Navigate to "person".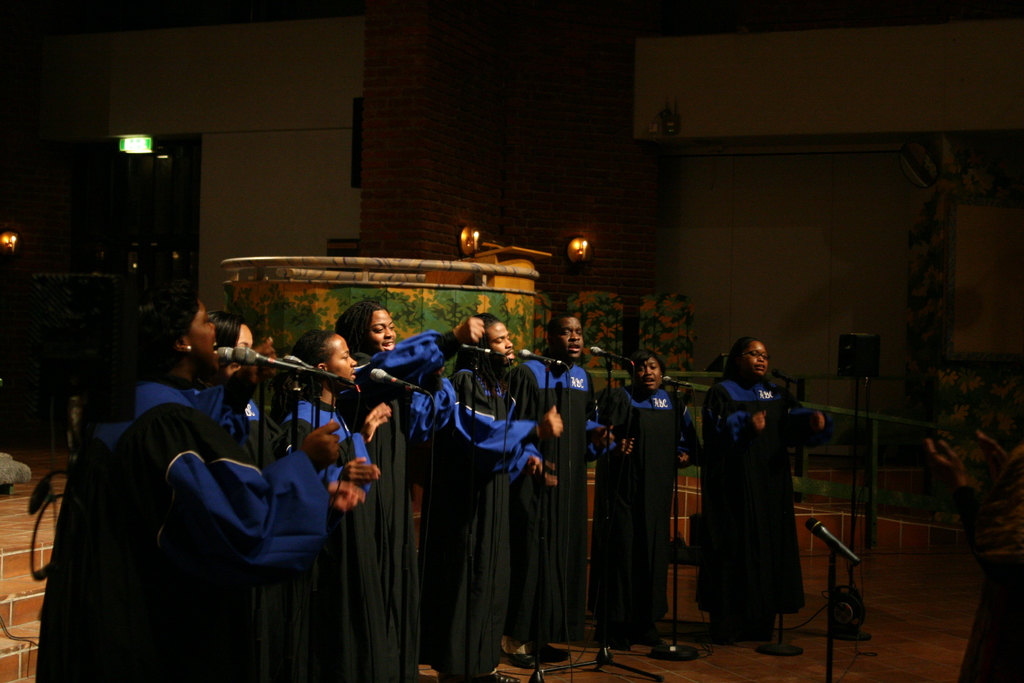
Navigation target: 507 308 614 667.
